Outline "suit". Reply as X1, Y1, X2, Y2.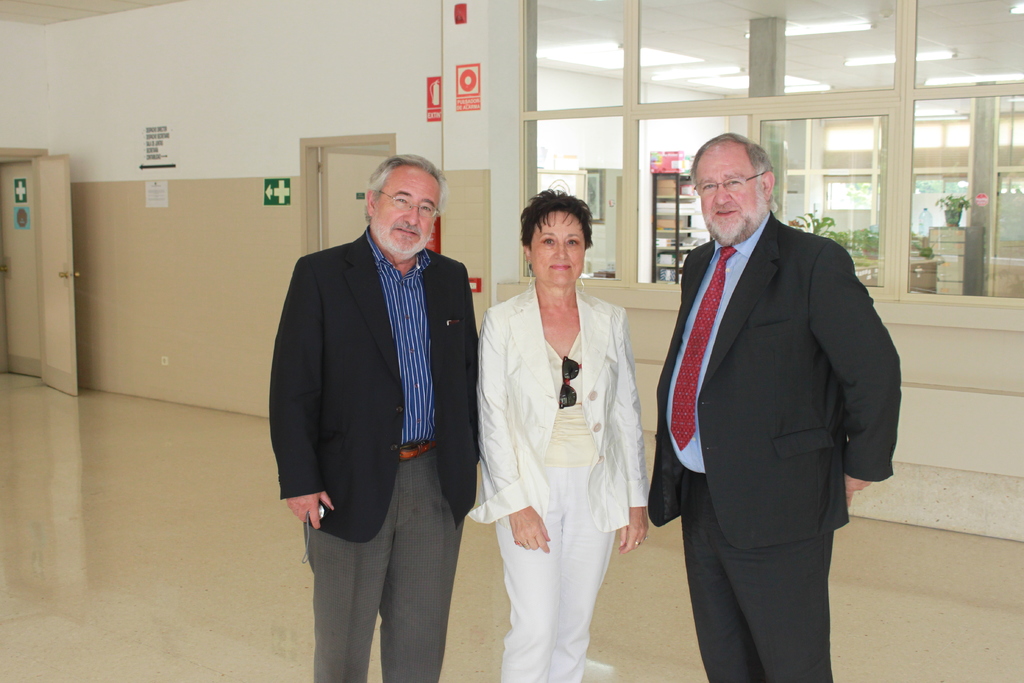
648, 116, 898, 678.
